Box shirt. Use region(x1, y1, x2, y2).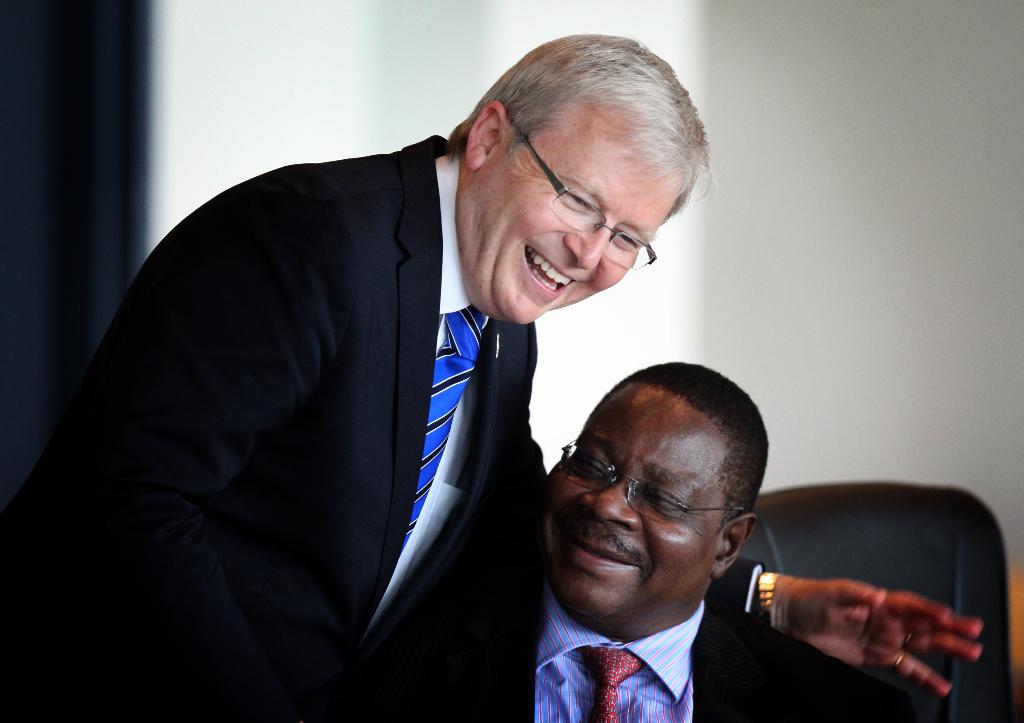
region(374, 151, 500, 628).
